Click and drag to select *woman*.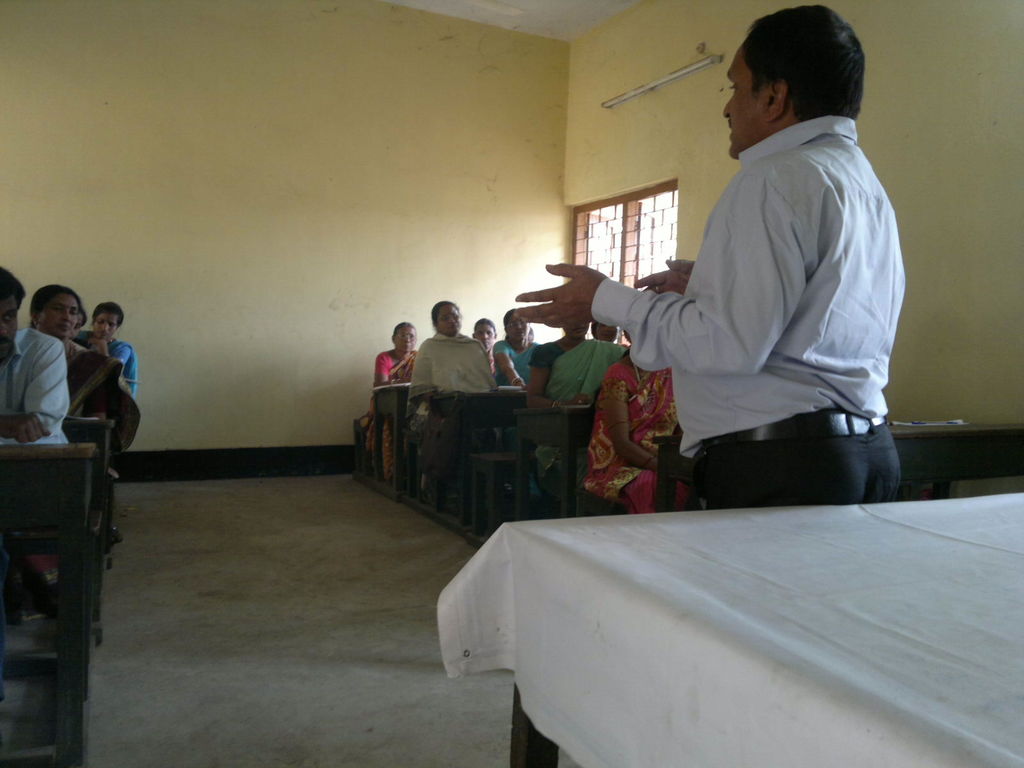
Selection: pyautogui.locateOnScreen(79, 301, 137, 399).
